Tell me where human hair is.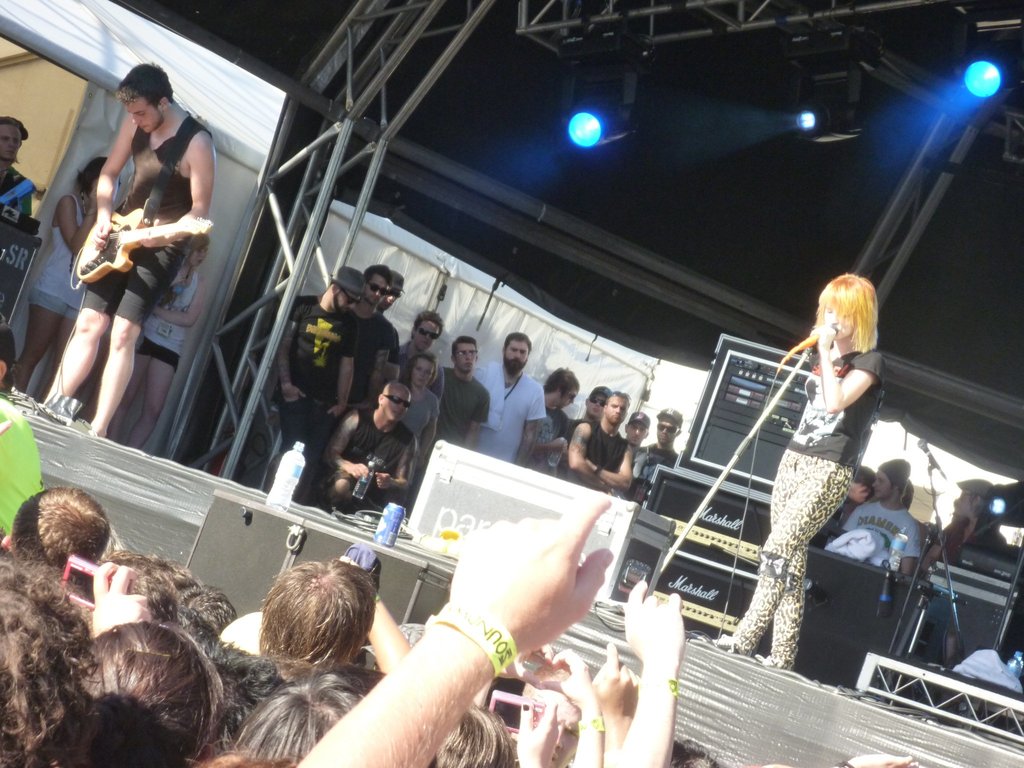
human hair is at (117, 60, 175, 107).
